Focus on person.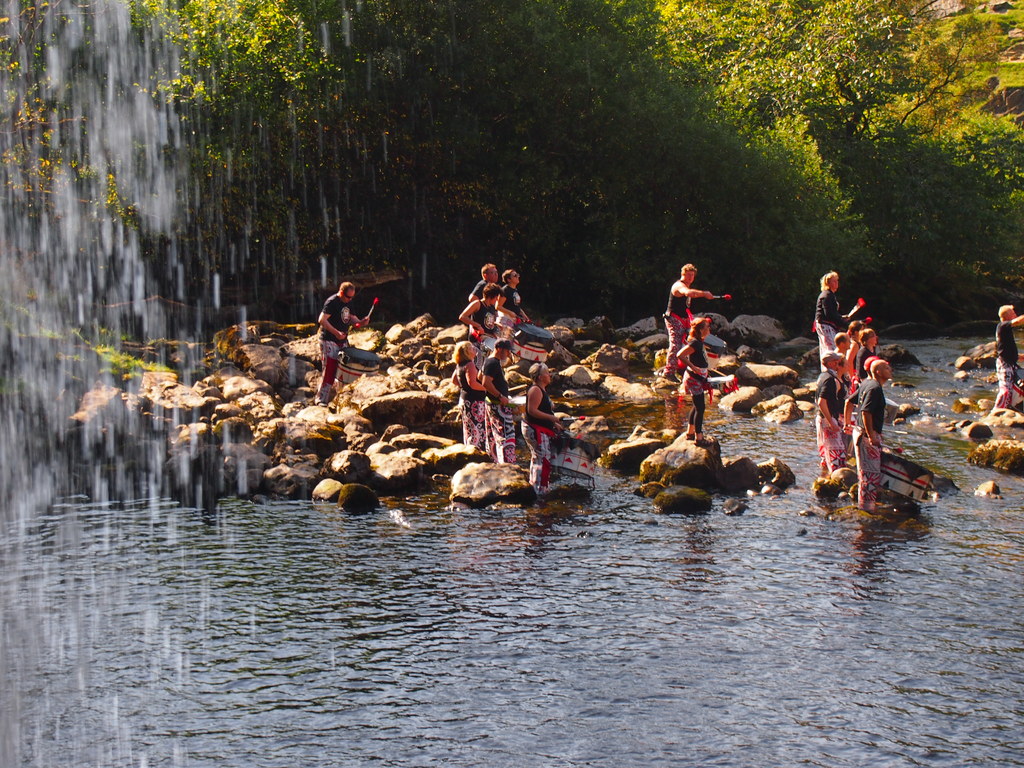
Focused at box=[820, 354, 850, 476].
